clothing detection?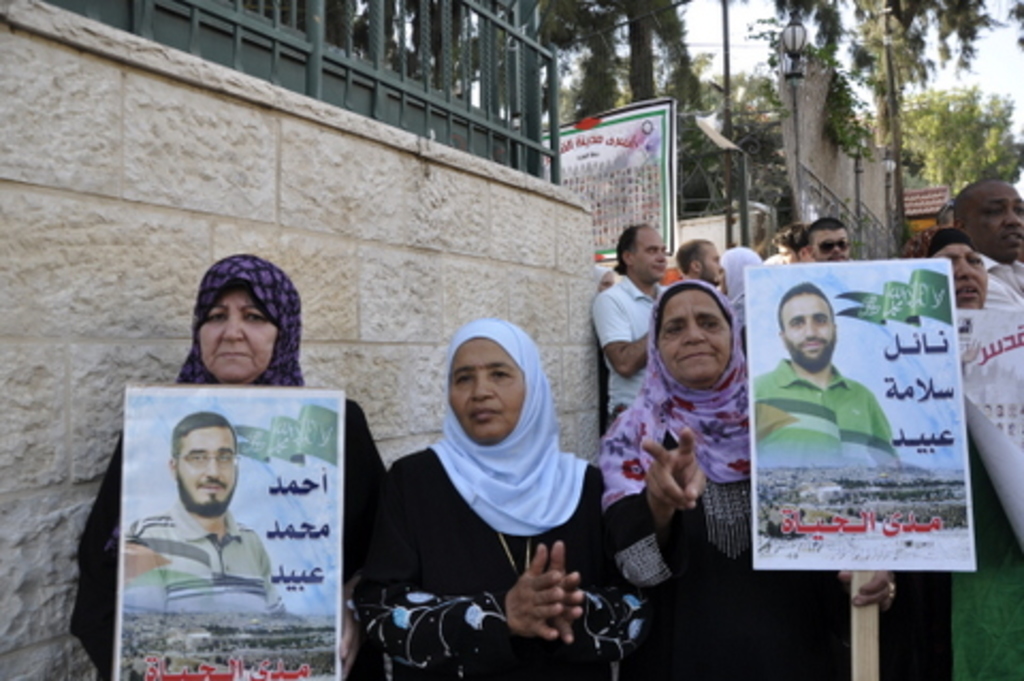
x1=356 y1=331 x2=621 y2=651
